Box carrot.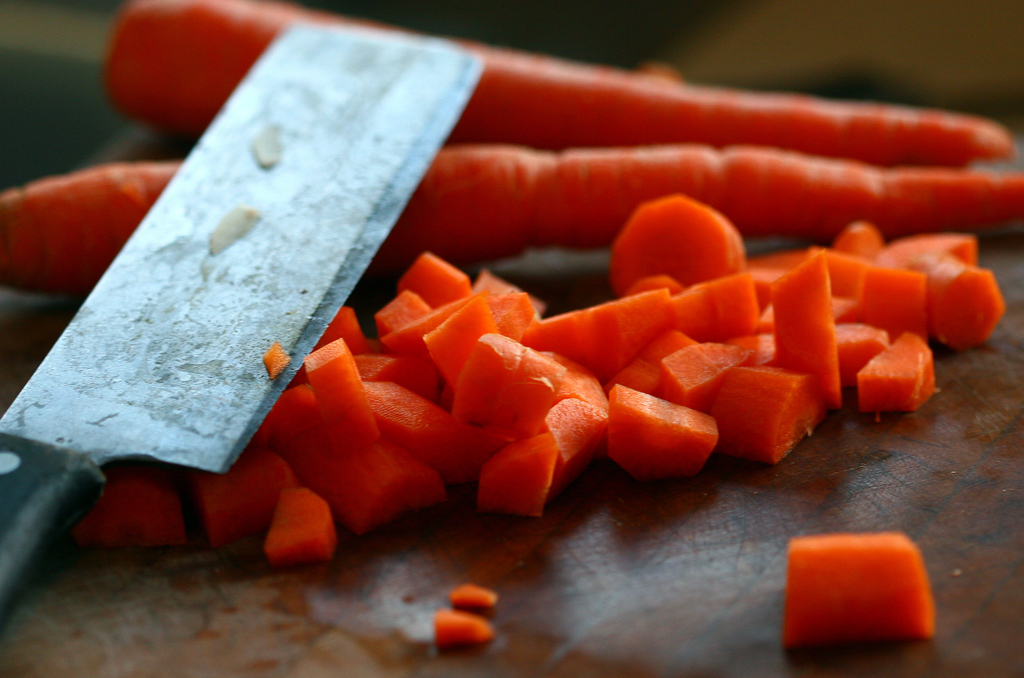
784,527,935,645.
